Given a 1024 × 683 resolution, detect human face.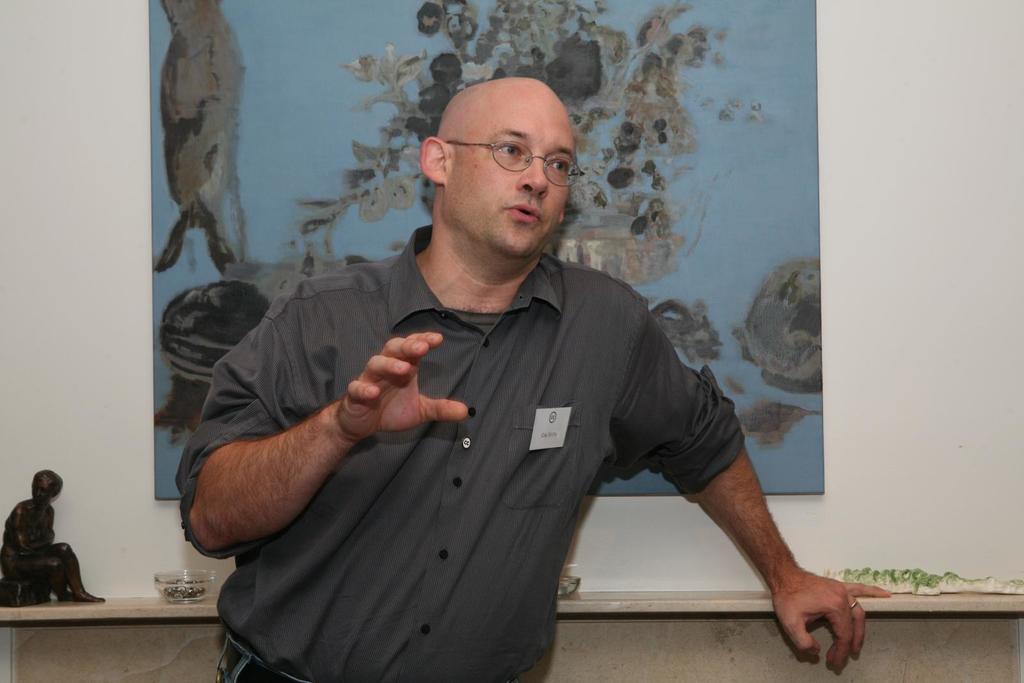
l=450, t=92, r=570, b=260.
